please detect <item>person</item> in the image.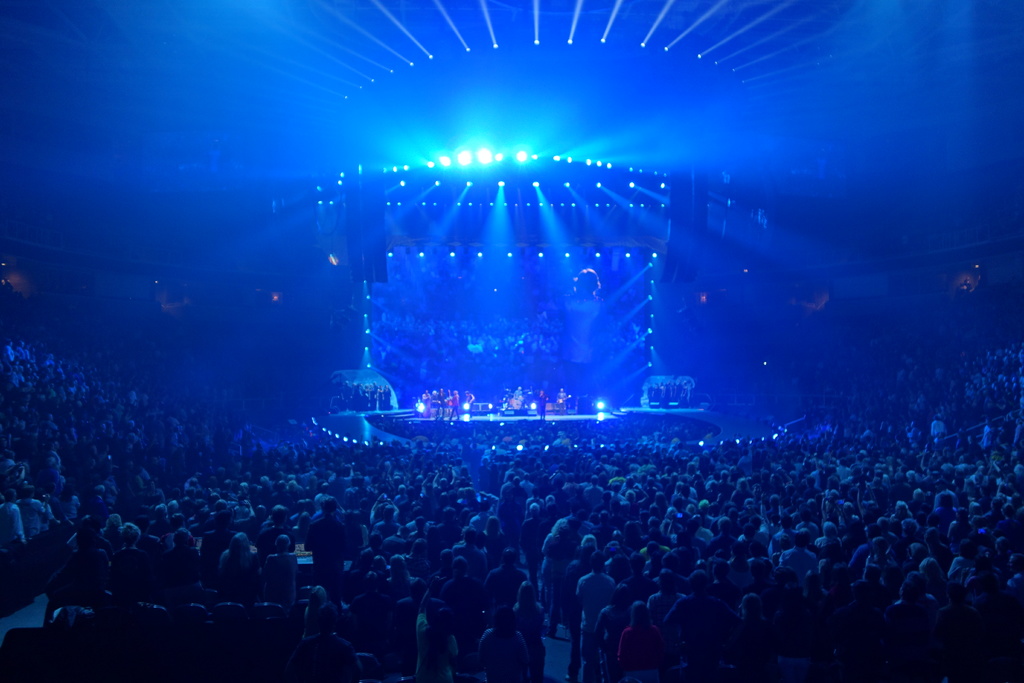
[478, 604, 532, 682].
